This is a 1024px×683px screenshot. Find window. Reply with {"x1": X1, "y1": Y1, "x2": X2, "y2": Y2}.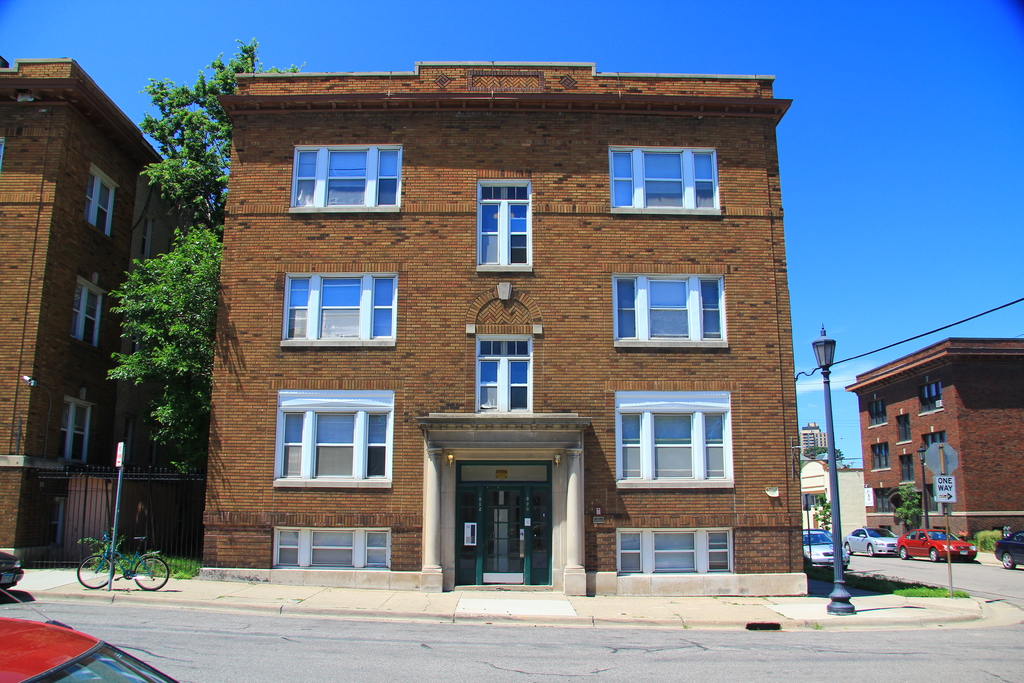
{"x1": 870, "y1": 397, "x2": 885, "y2": 424}.
